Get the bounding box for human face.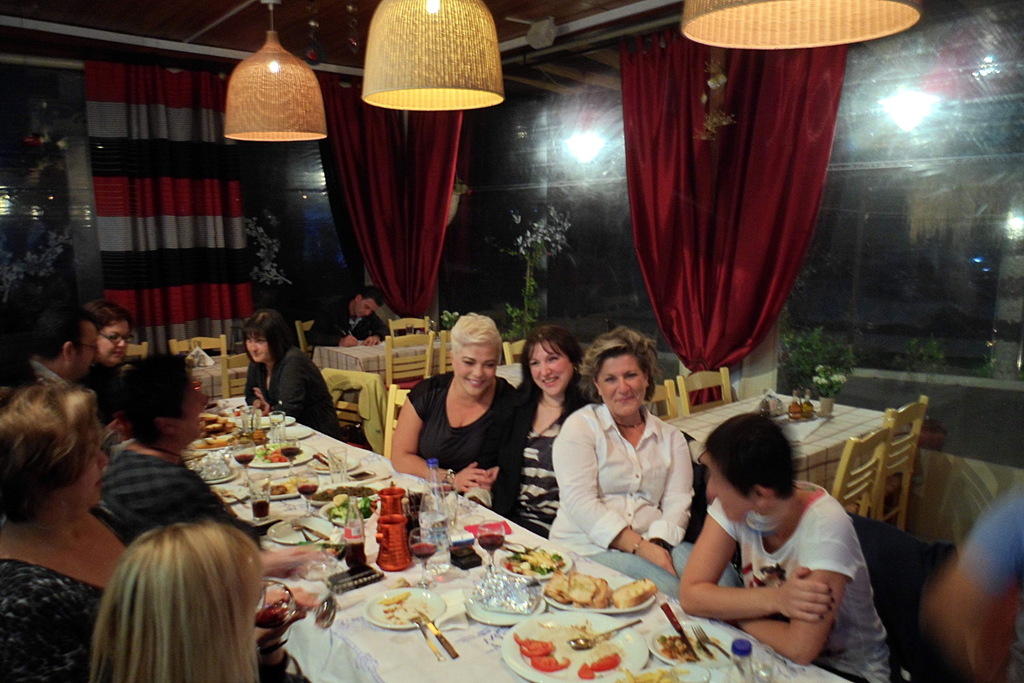
(455,344,498,395).
